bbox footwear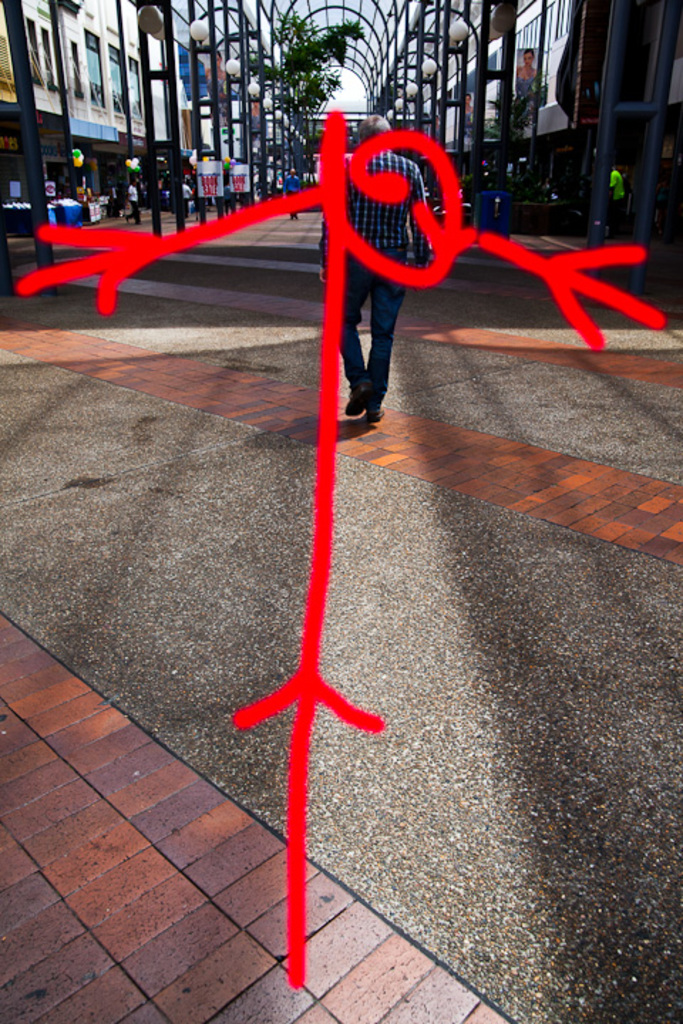
pyautogui.locateOnScreen(343, 378, 361, 414)
